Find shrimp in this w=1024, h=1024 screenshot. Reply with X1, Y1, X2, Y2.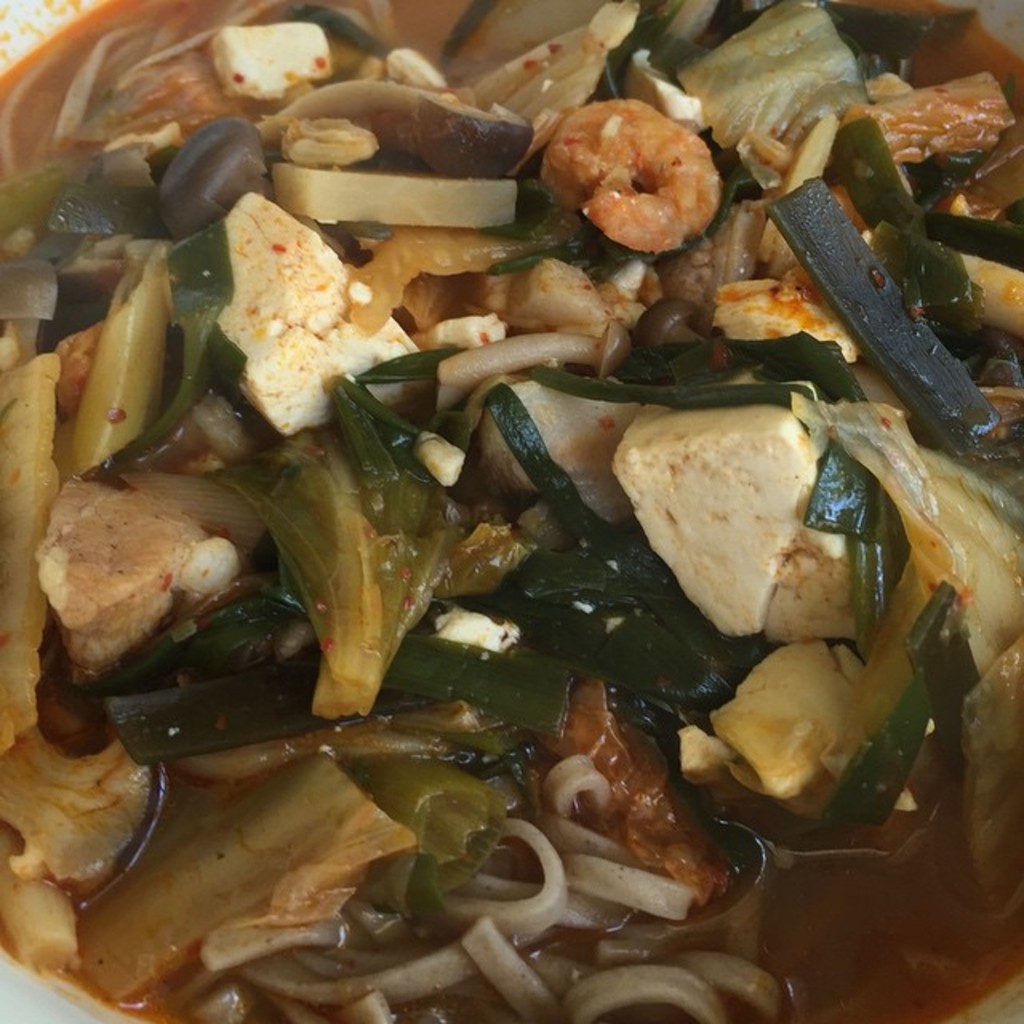
542, 99, 734, 251.
